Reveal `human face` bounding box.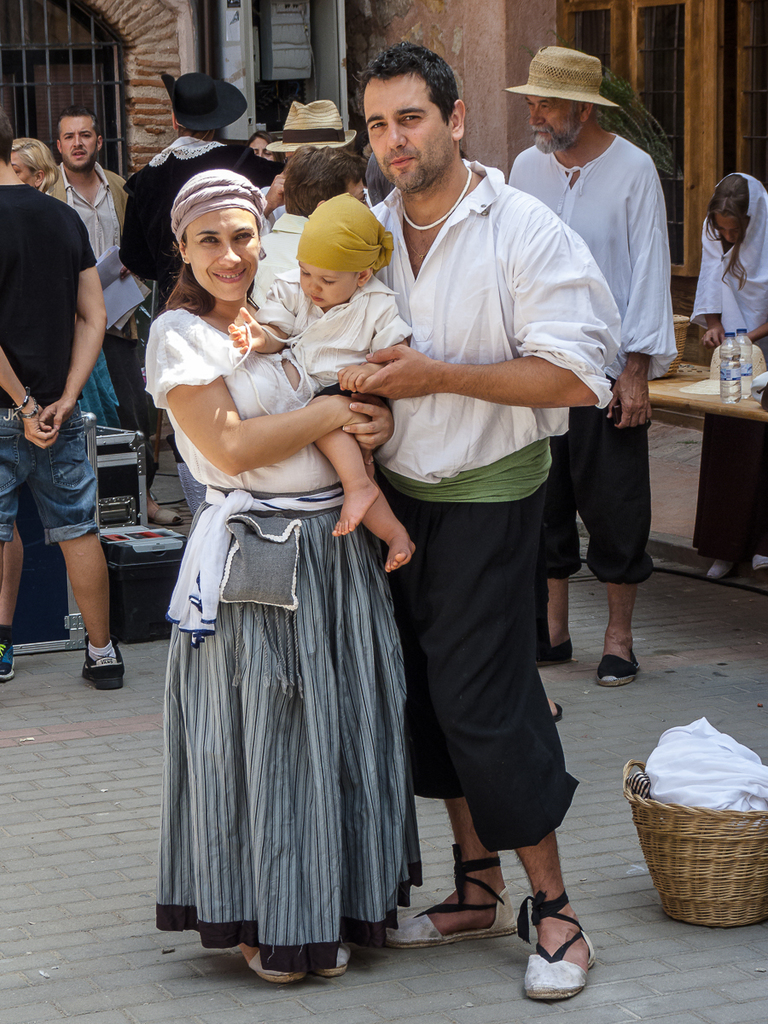
Revealed: (x1=10, y1=152, x2=32, y2=187).
